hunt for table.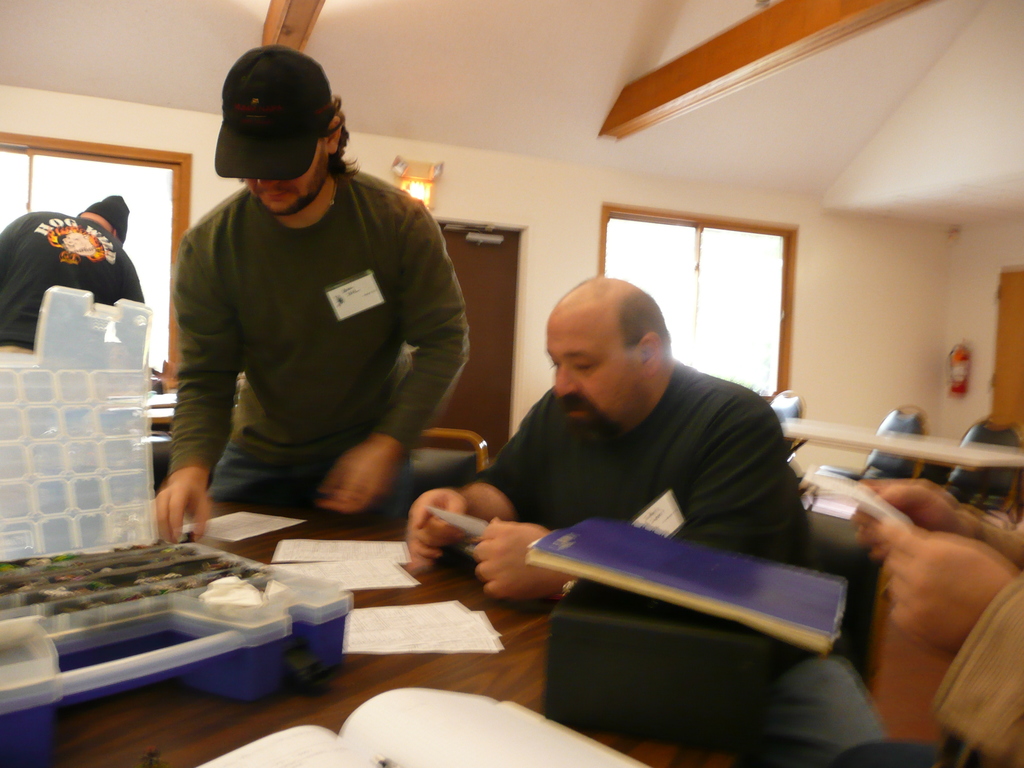
Hunted down at (x1=2, y1=512, x2=768, y2=767).
